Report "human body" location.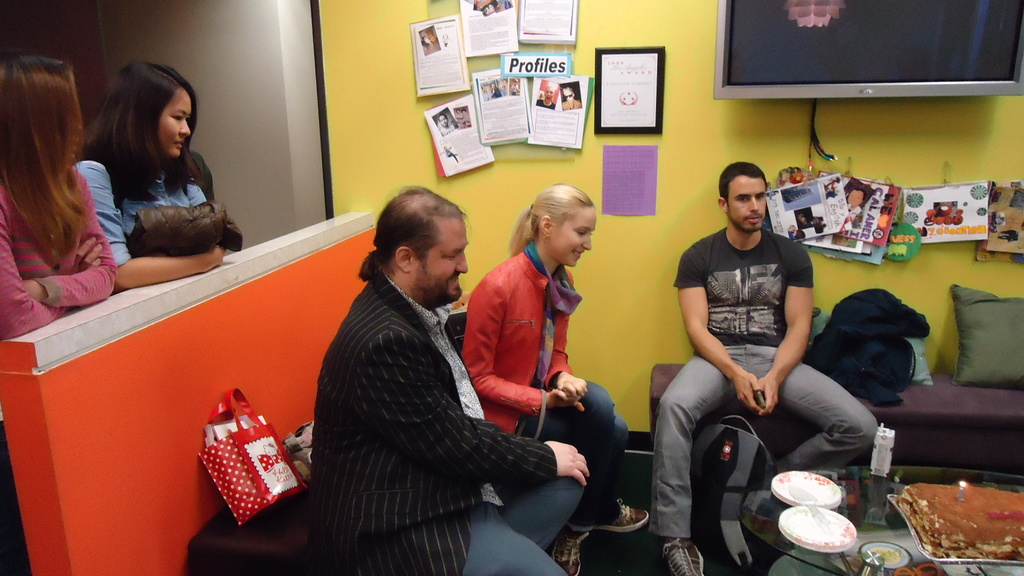
Report: bbox=(0, 161, 118, 575).
